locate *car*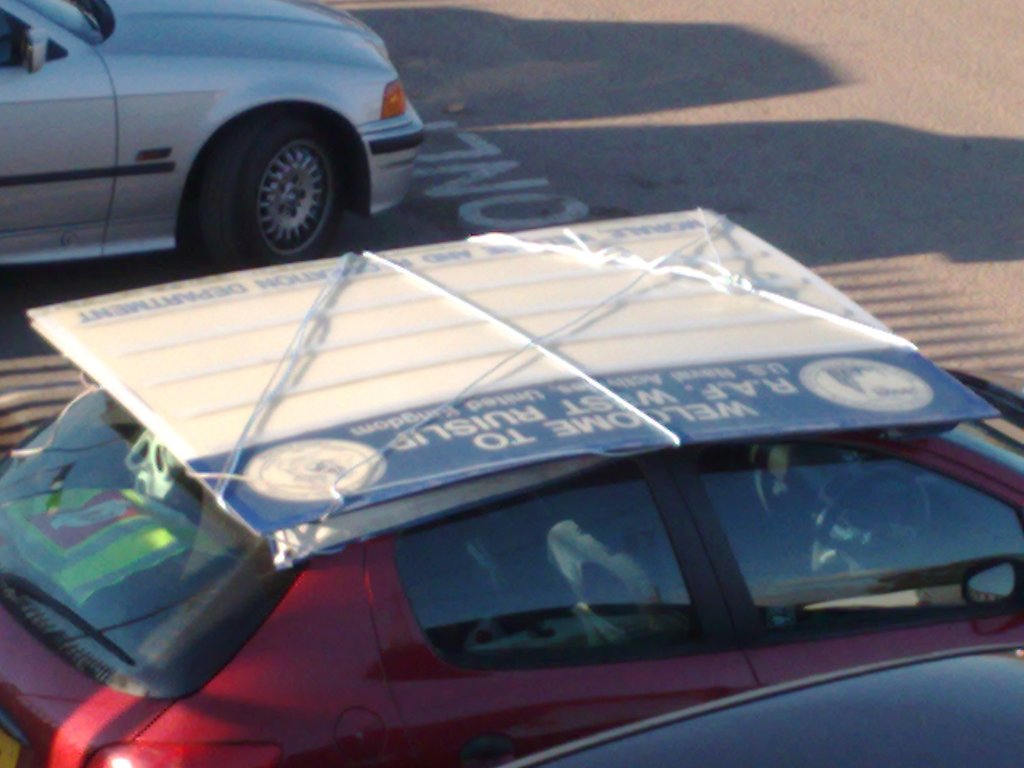
{"left": 0, "top": 207, "right": 1023, "bottom": 767}
